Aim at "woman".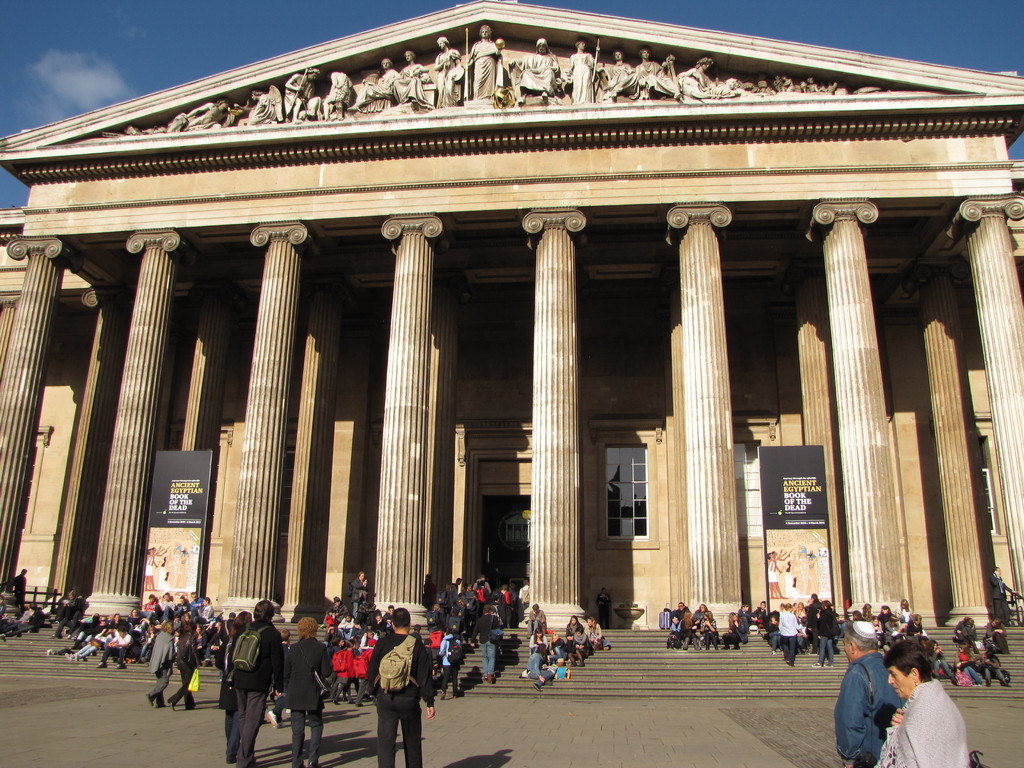
Aimed at x1=582, y1=613, x2=604, y2=663.
